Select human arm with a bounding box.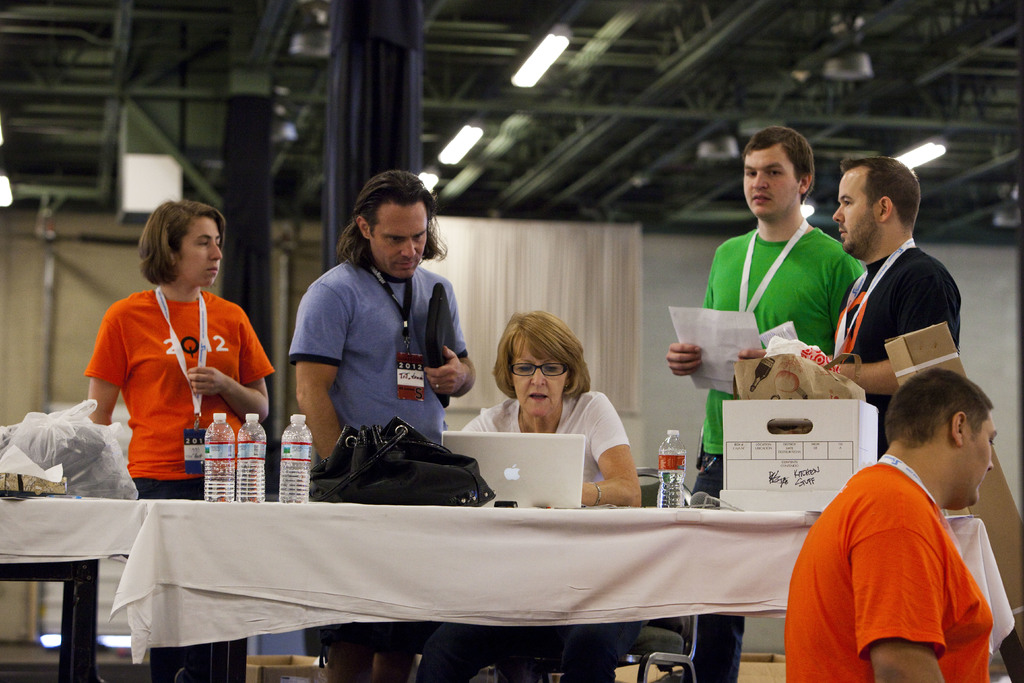
bbox=(422, 285, 484, 409).
